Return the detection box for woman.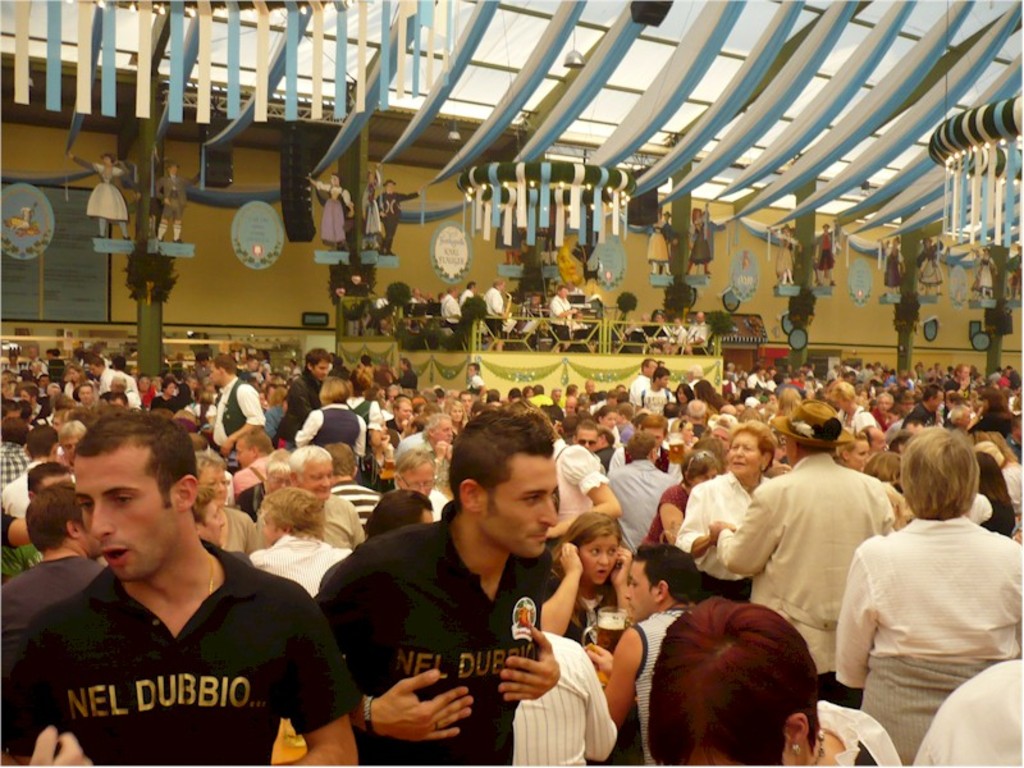
detection(837, 433, 867, 472).
